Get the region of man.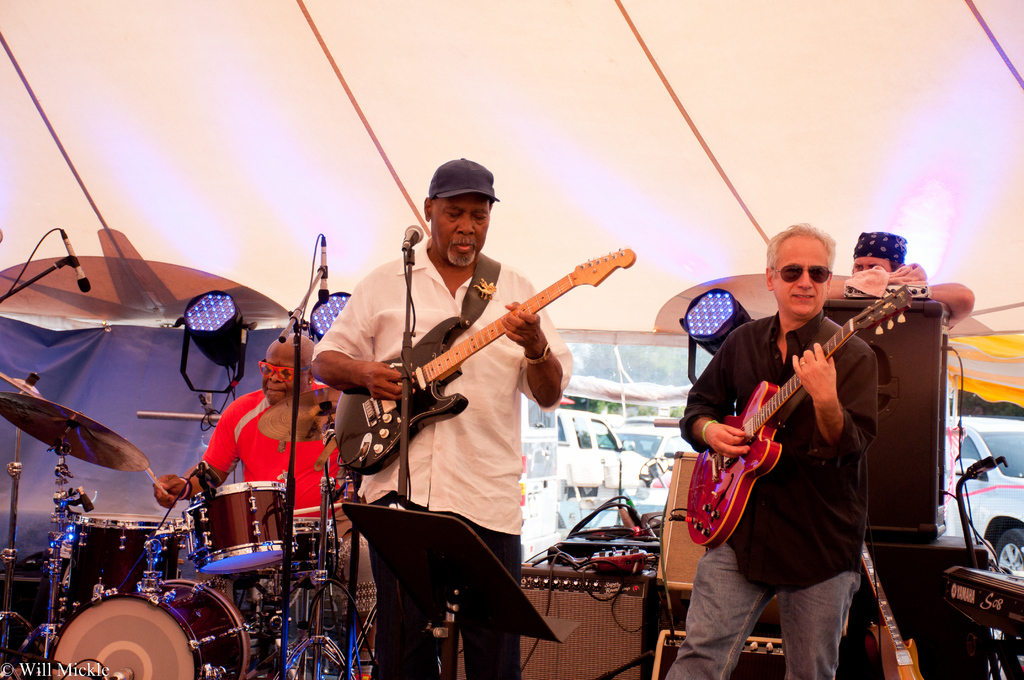
left=305, top=158, right=572, bottom=679.
